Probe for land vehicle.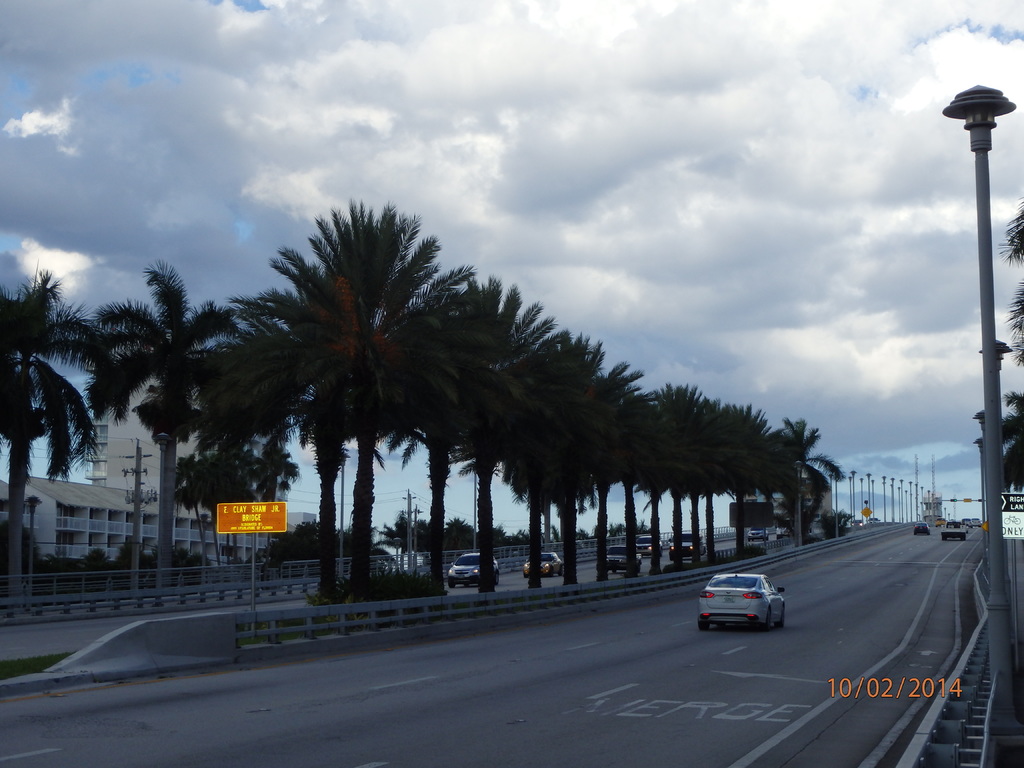
Probe result: 449/556/500/584.
